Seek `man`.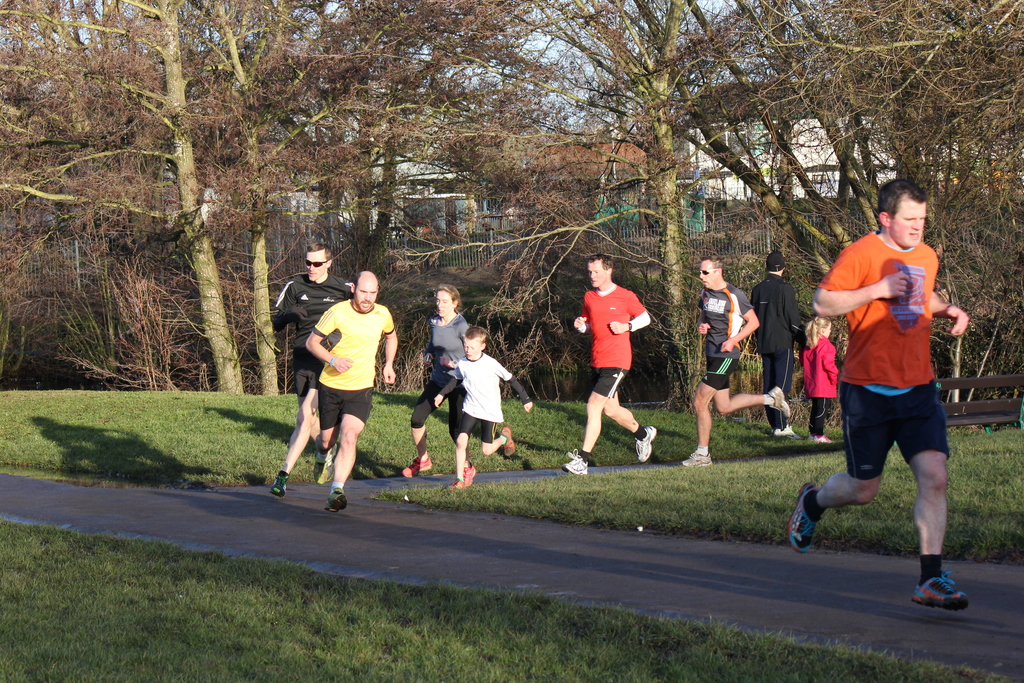
{"left": 785, "top": 178, "right": 984, "bottom": 611}.
